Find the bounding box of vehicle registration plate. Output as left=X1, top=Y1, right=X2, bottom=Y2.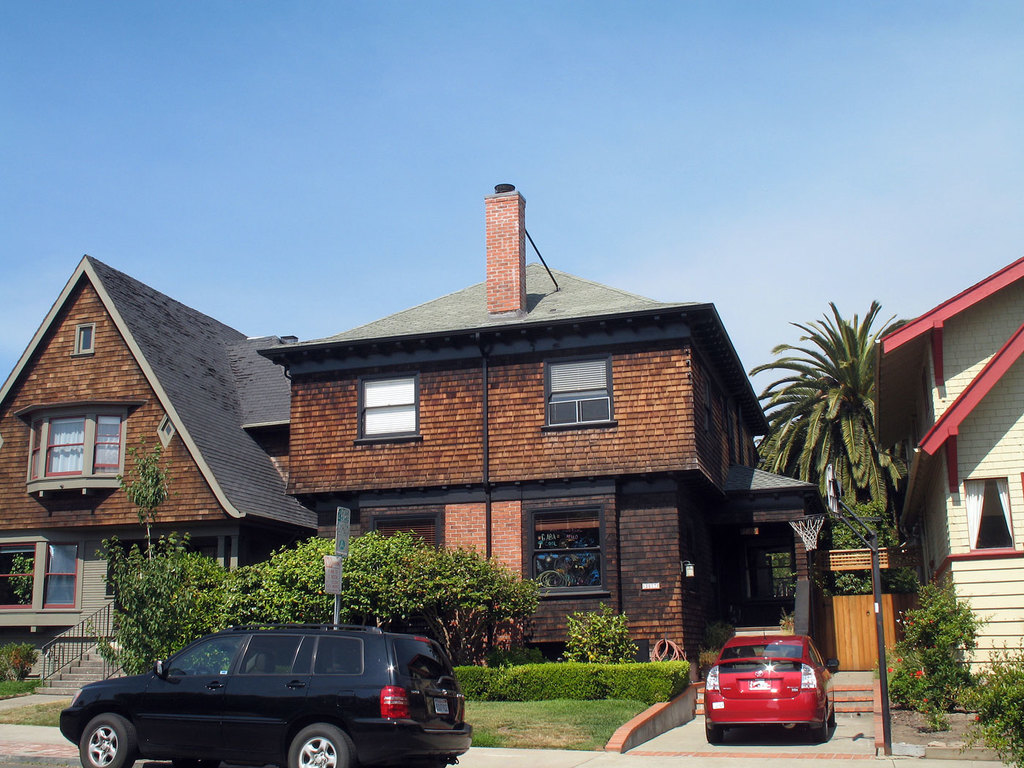
left=433, top=699, right=449, bottom=713.
